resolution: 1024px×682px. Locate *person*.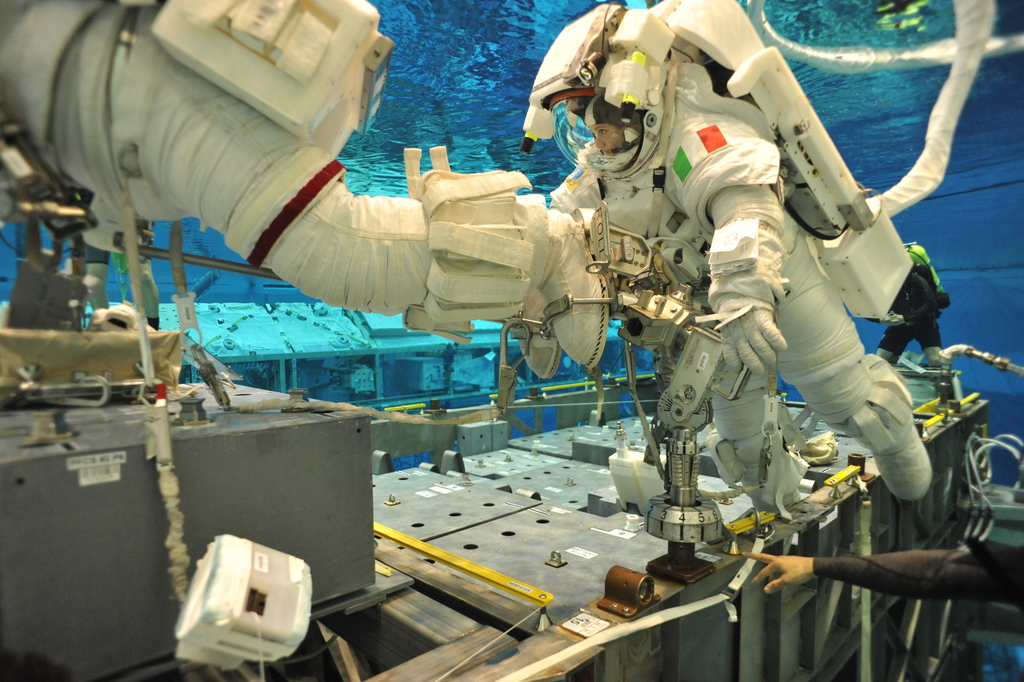
Rect(864, 268, 950, 369).
